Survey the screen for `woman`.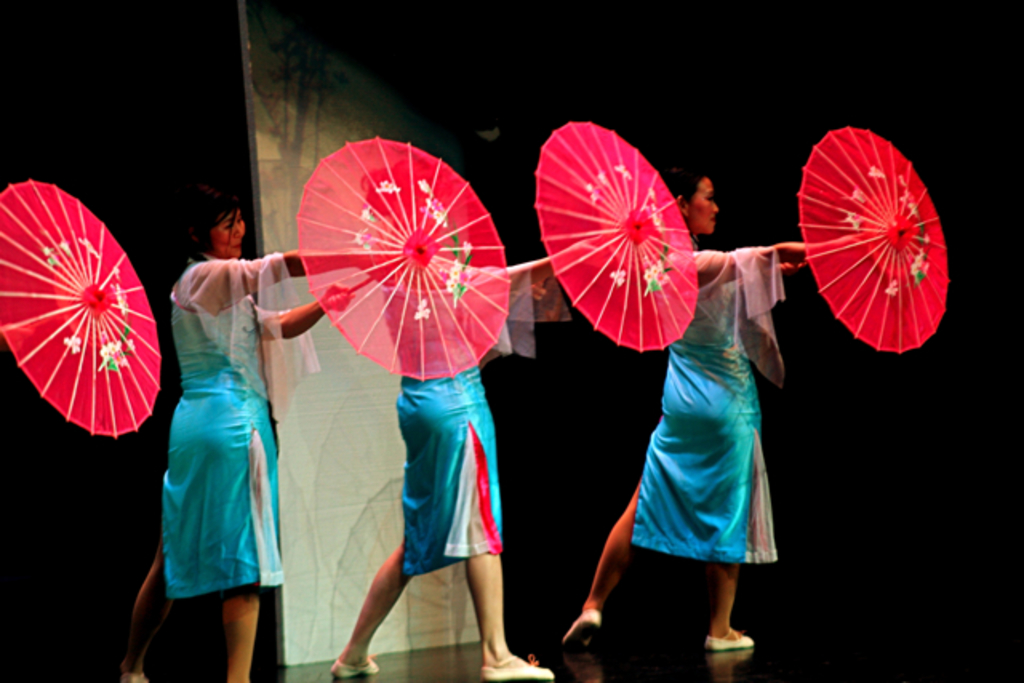
Survey found: box=[122, 203, 298, 664].
